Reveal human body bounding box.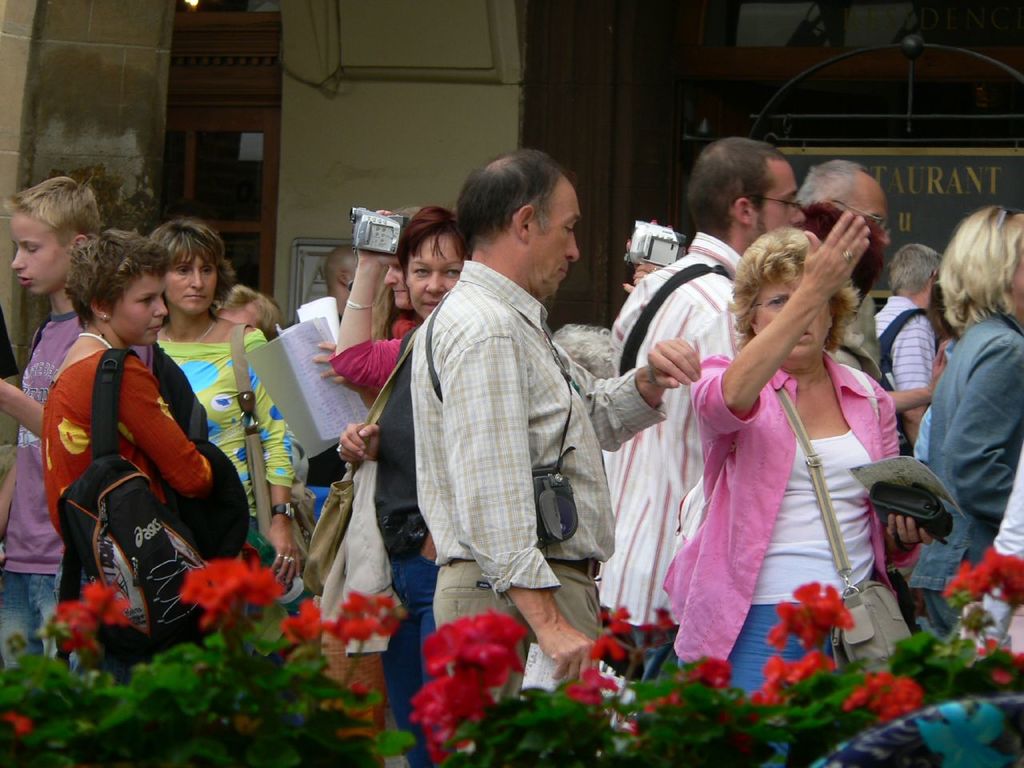
Revealed: locate(316, 242, 351, 310).
